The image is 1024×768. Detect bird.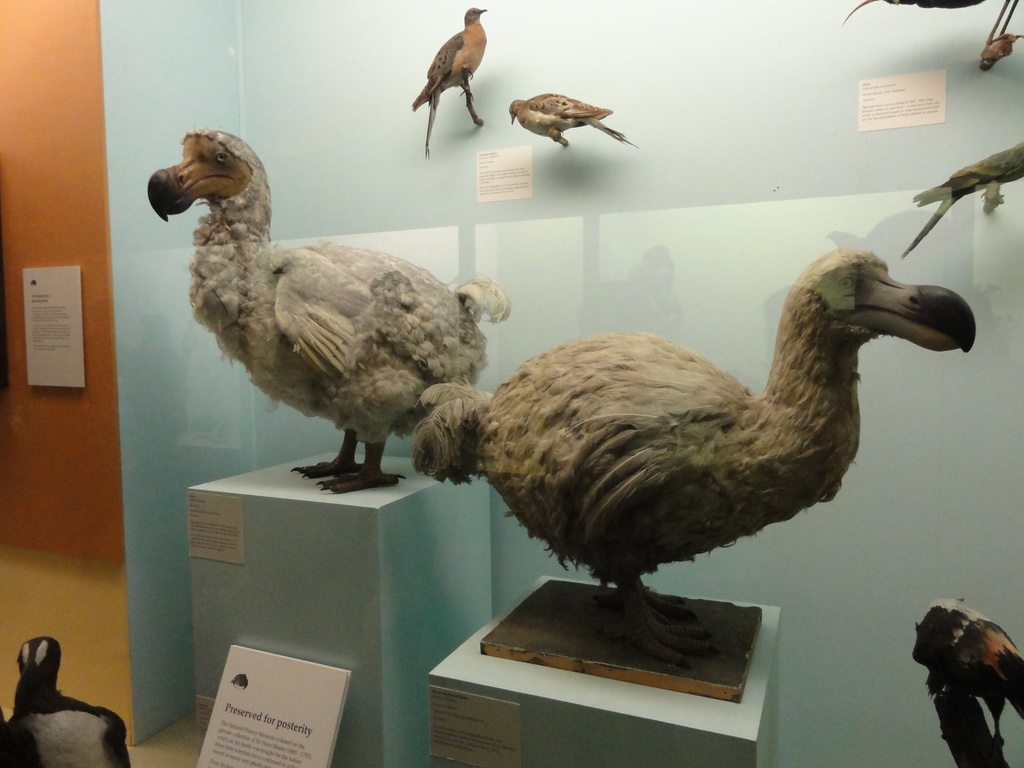
Detection: x1=898, y1=137, x2=1023, y2=260.
